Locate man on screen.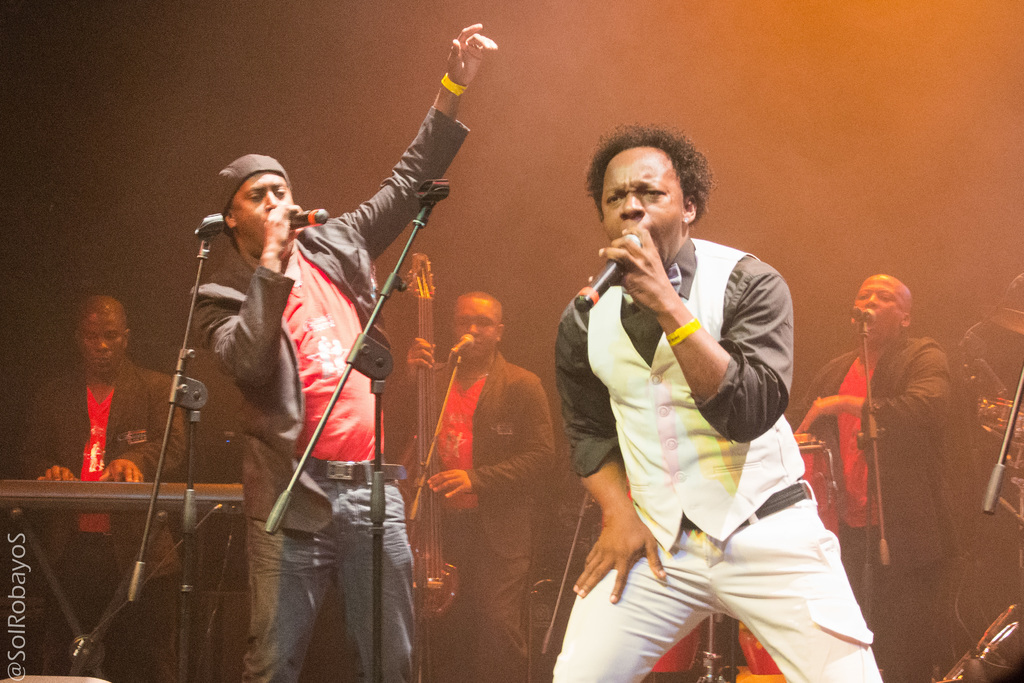
On screen at <box>792,273,961,682</box>.
